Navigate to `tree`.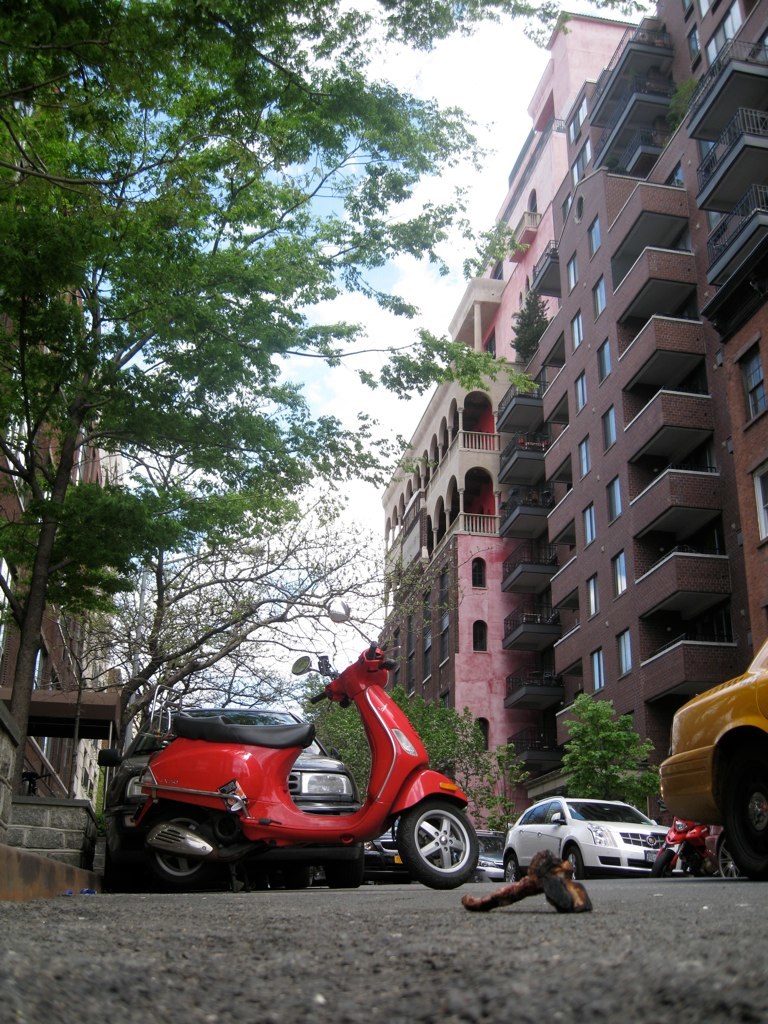
Navigation target: region(554, 699, 663, 812).
